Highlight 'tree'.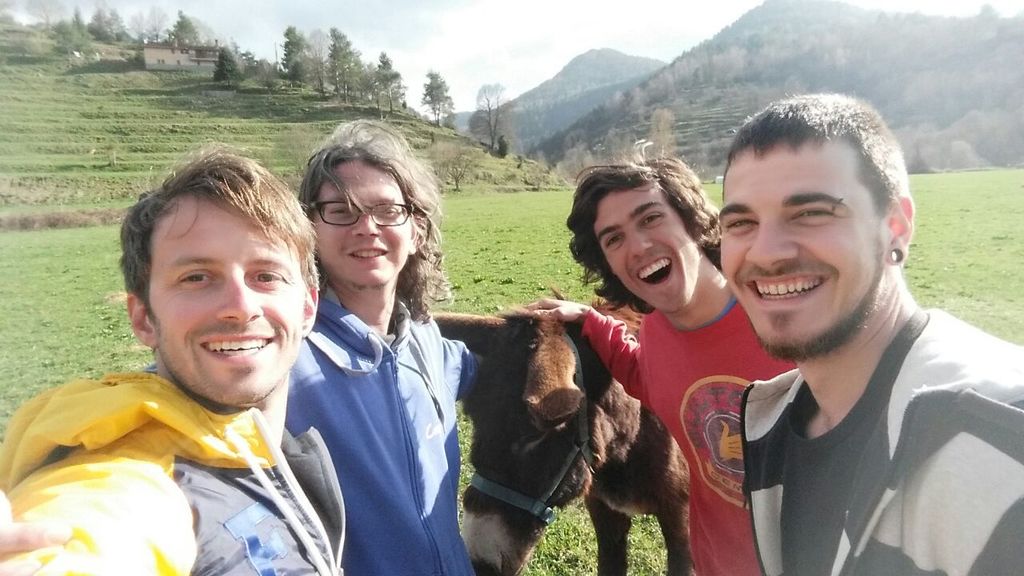
Highlighted region: l=474, t=83, r=516, b=152.
